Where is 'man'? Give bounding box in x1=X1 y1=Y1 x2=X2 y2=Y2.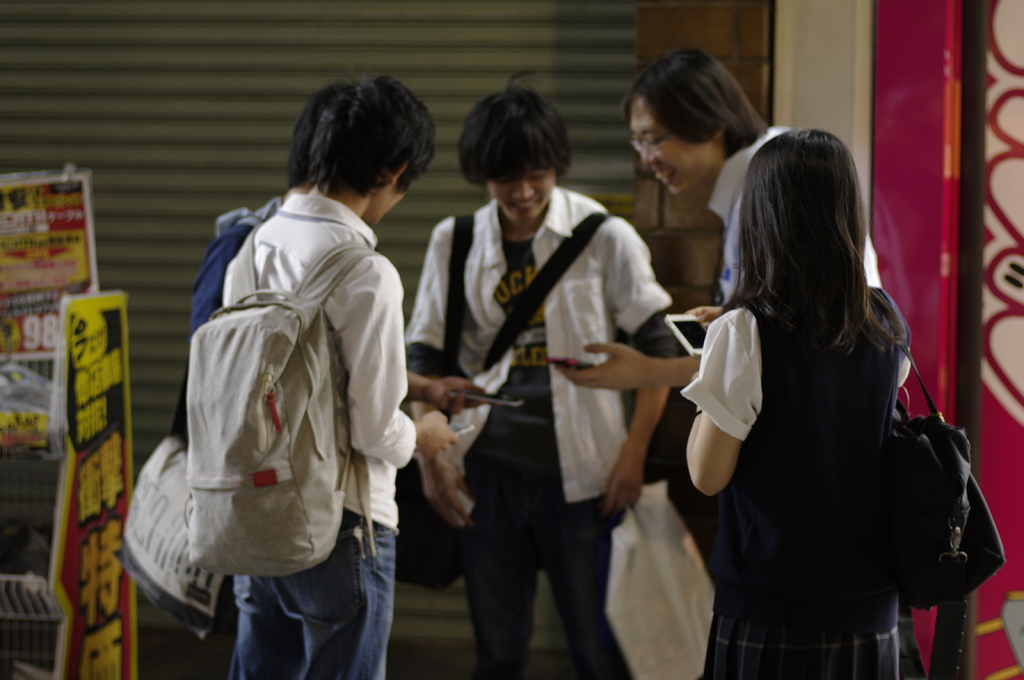
x1=409 y1=72 x2=680 y2=679.
